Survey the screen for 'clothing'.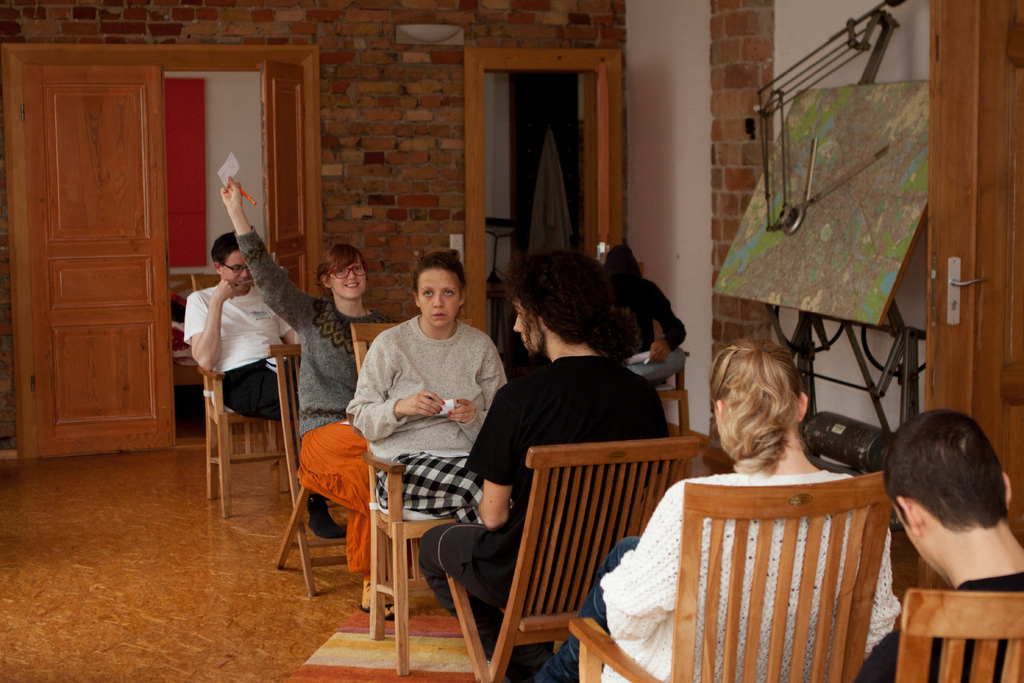
Survey found: <region>238, 230, 403, 438</region>.
